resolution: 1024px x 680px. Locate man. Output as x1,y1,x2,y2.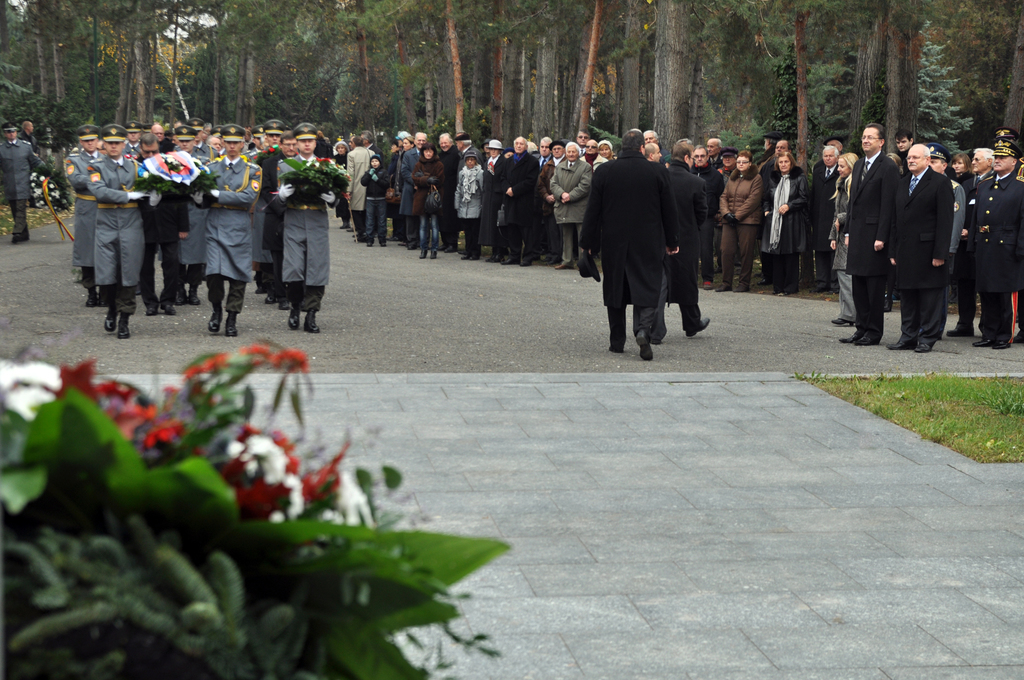
663,143,716,341.
